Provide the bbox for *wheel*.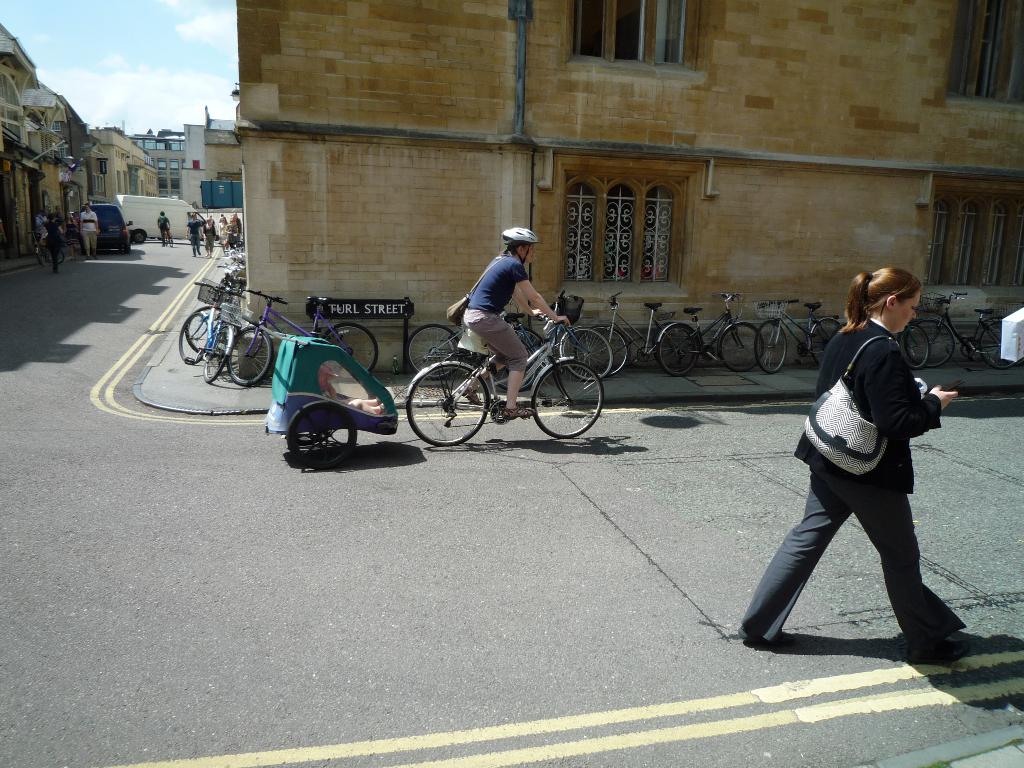
l=904, t=312, r=959, b=363.
